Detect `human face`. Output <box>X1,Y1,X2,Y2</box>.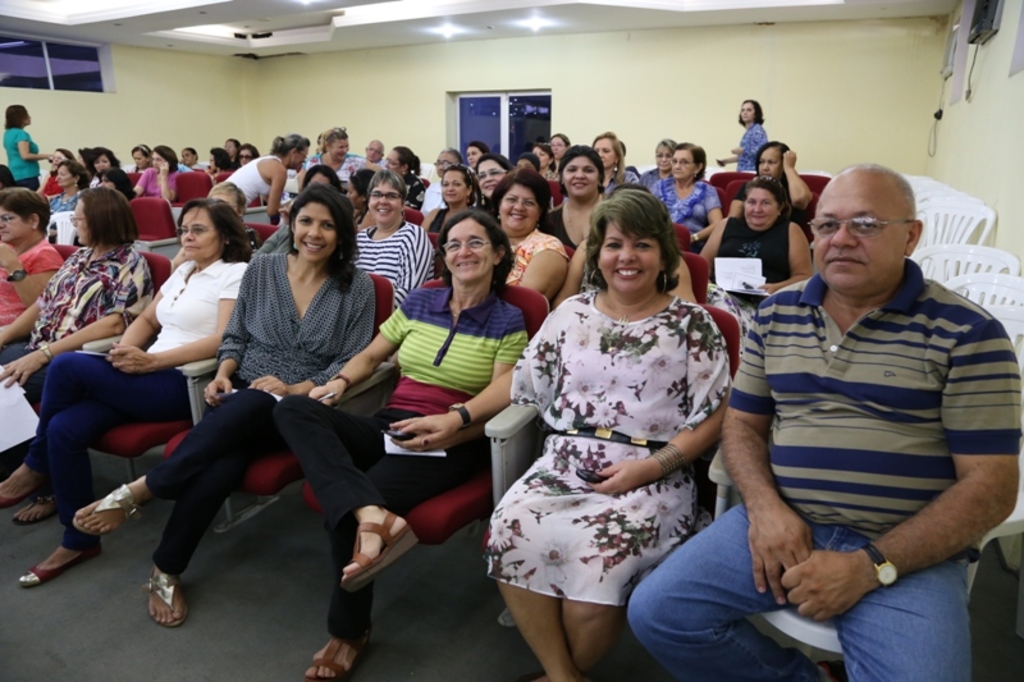
<box>467,145,477,170</box>.
